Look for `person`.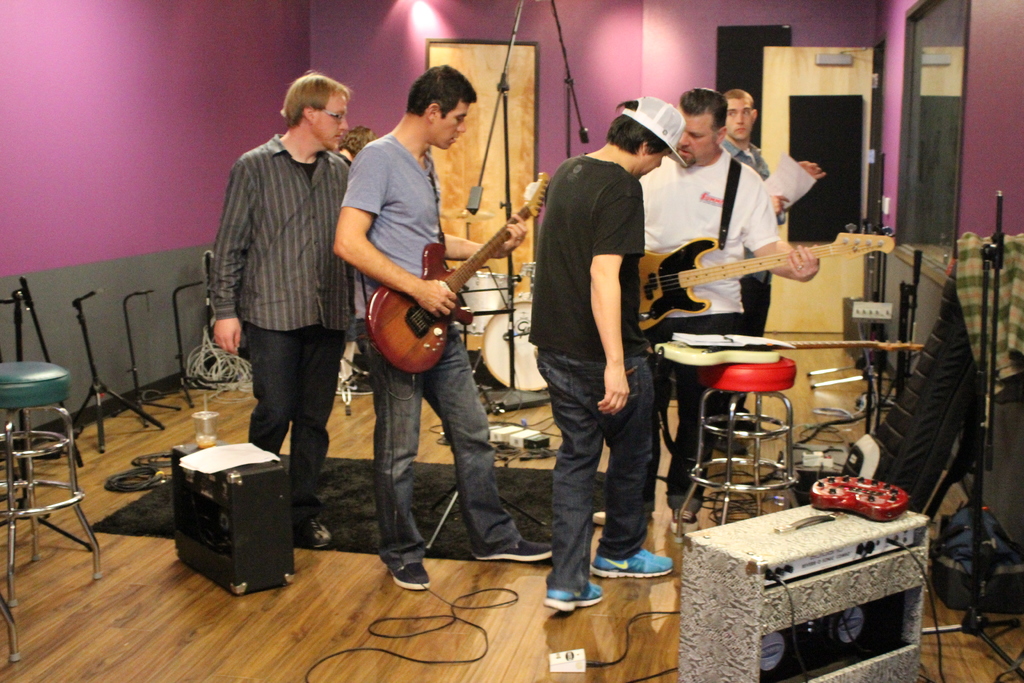
Found: 525,97,676,609.
